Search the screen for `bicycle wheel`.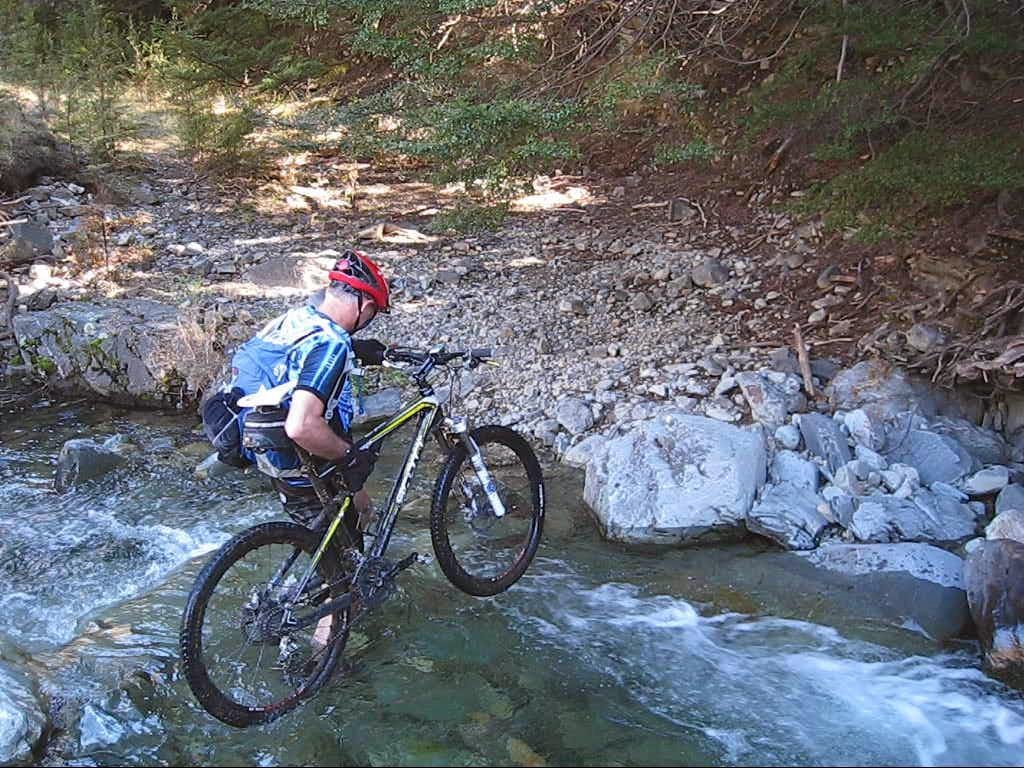
Found at 432, 422, 553, 595.
